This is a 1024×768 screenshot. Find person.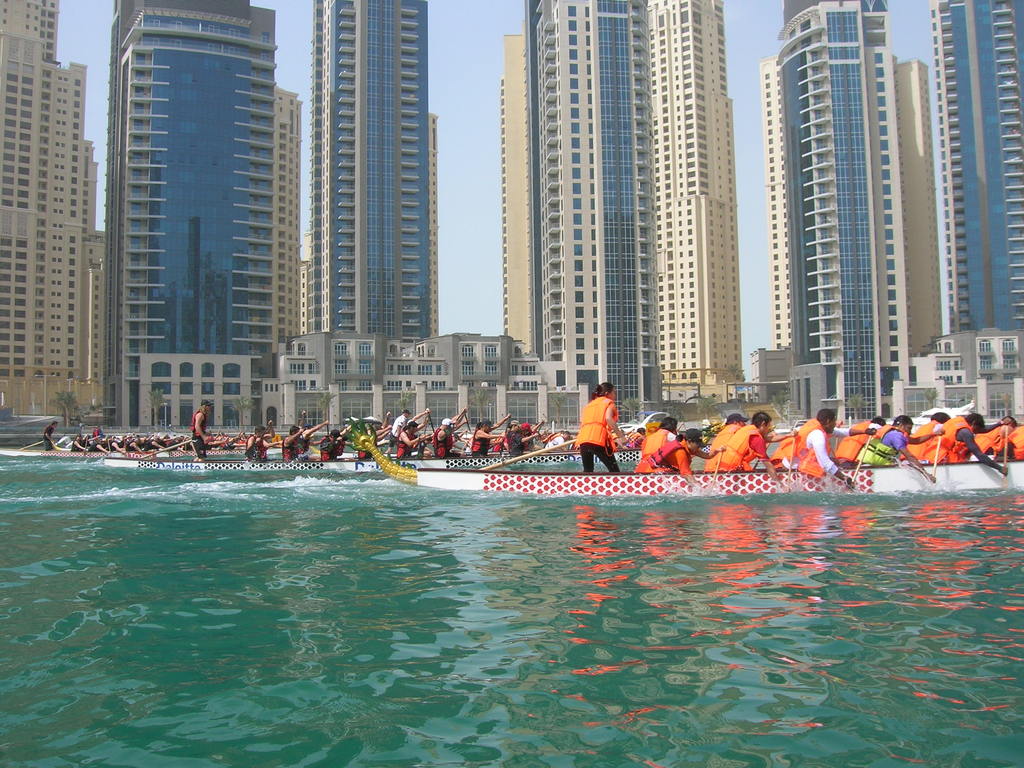
Bounding box: (632,405,705,483).
